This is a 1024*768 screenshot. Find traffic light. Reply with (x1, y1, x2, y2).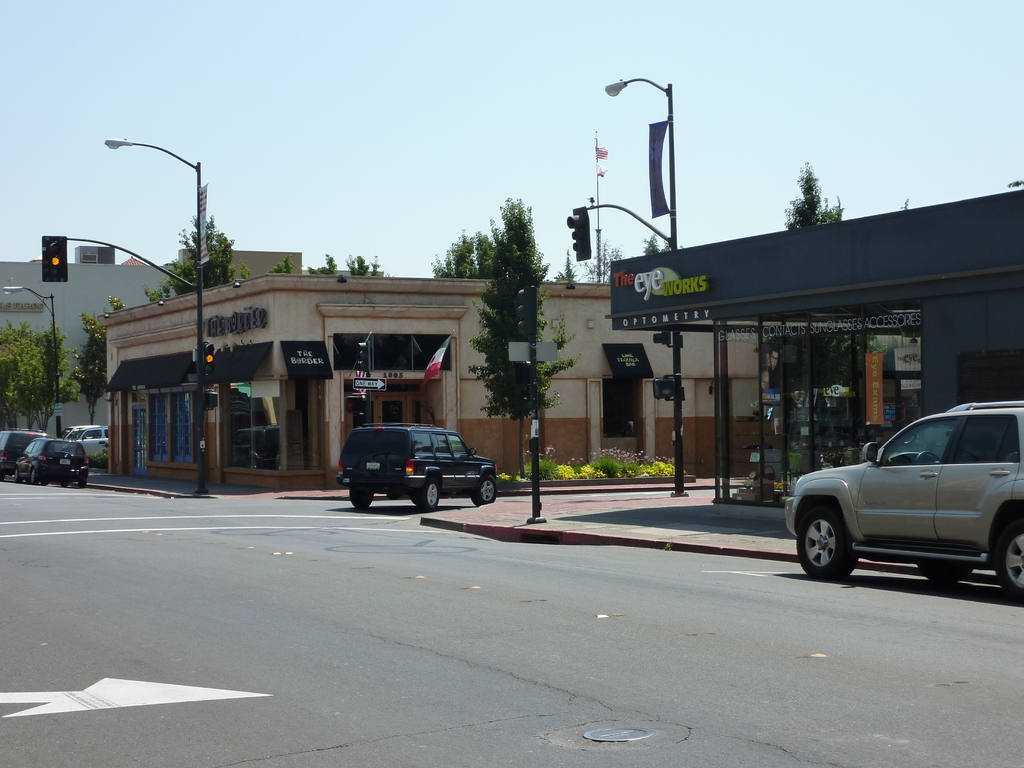
(515, 360, 532, 383).
